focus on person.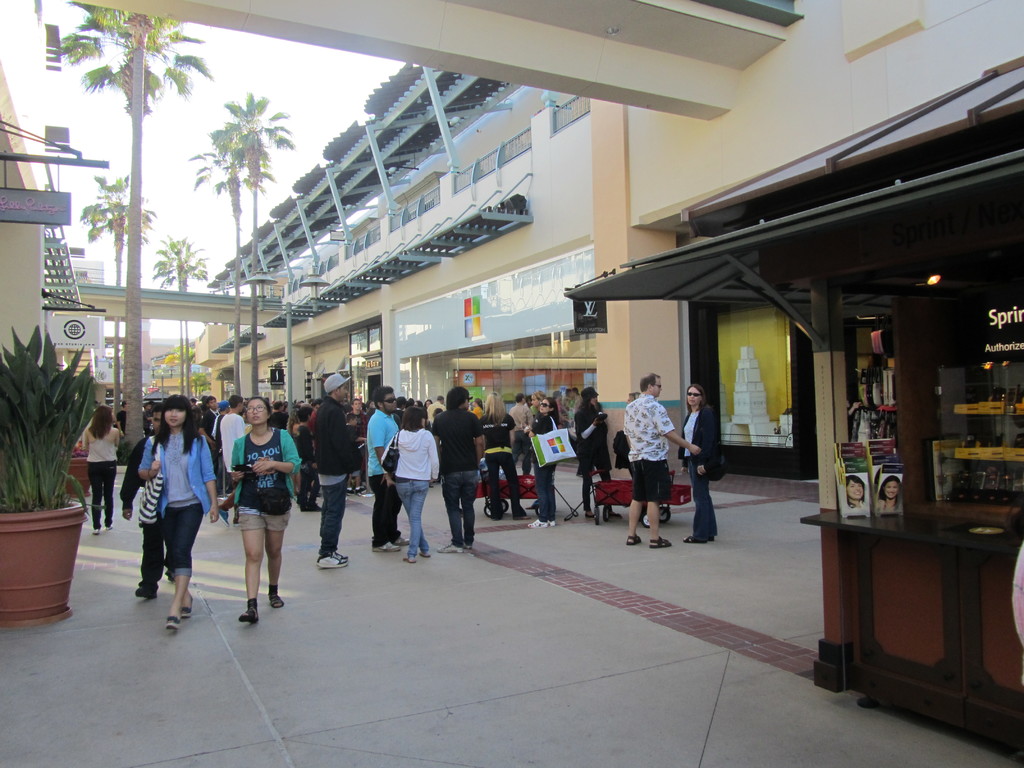
Focused at (left=477, top=388, right=529, bottom=524).
